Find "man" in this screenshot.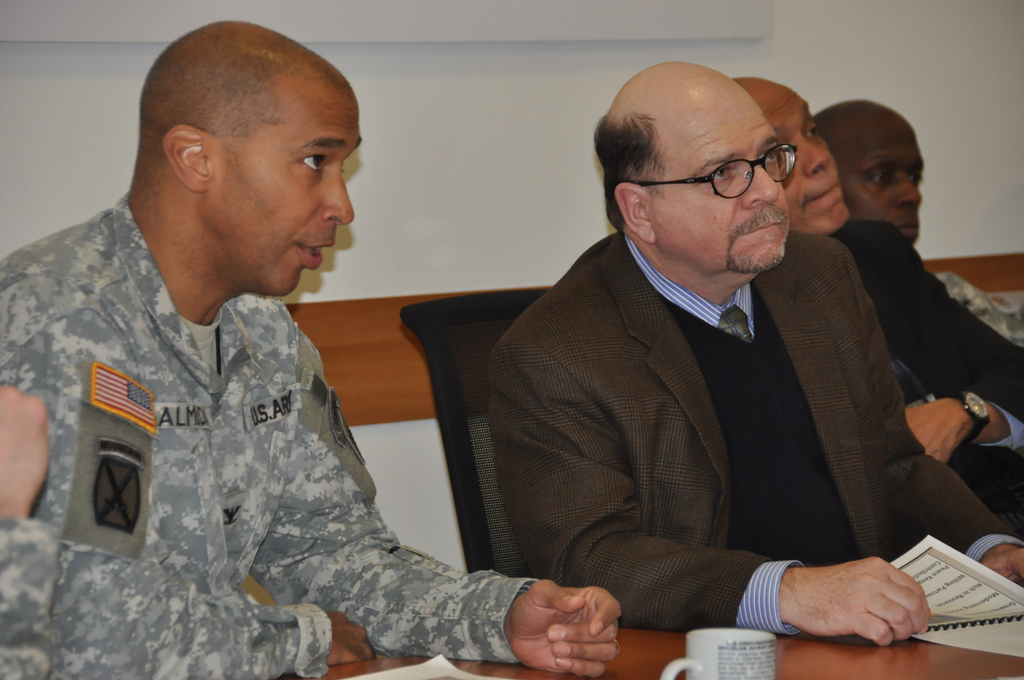
The bounding box for "man" is [x1=812, y1=94, x2=1023, y2=463].
